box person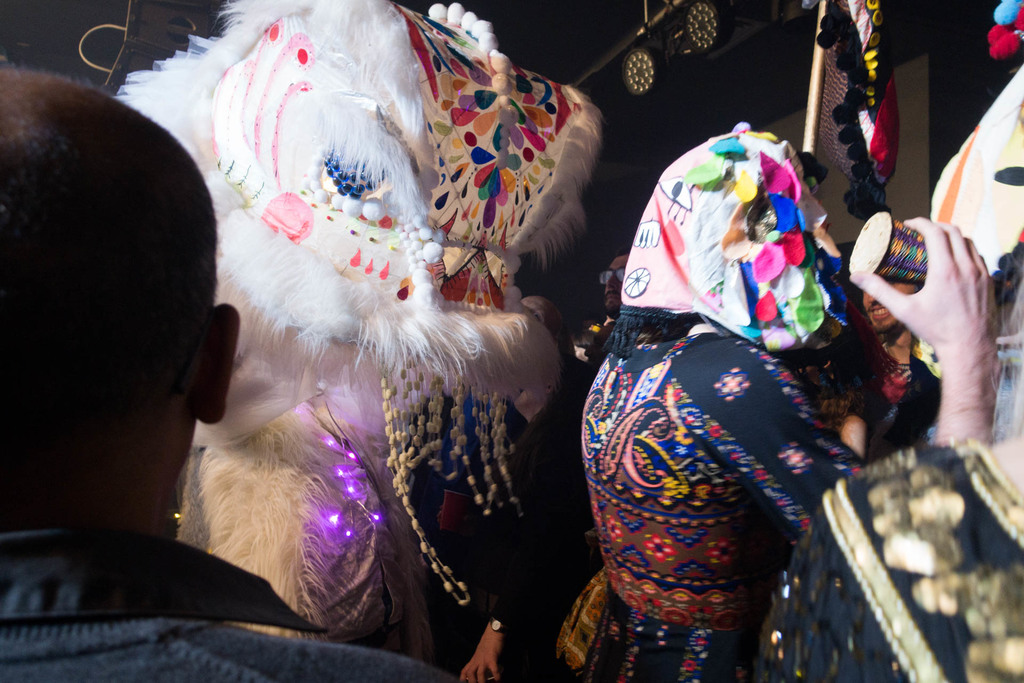
{"x1": 450, "y1": 248, "x2": 635, "y2": 682}
